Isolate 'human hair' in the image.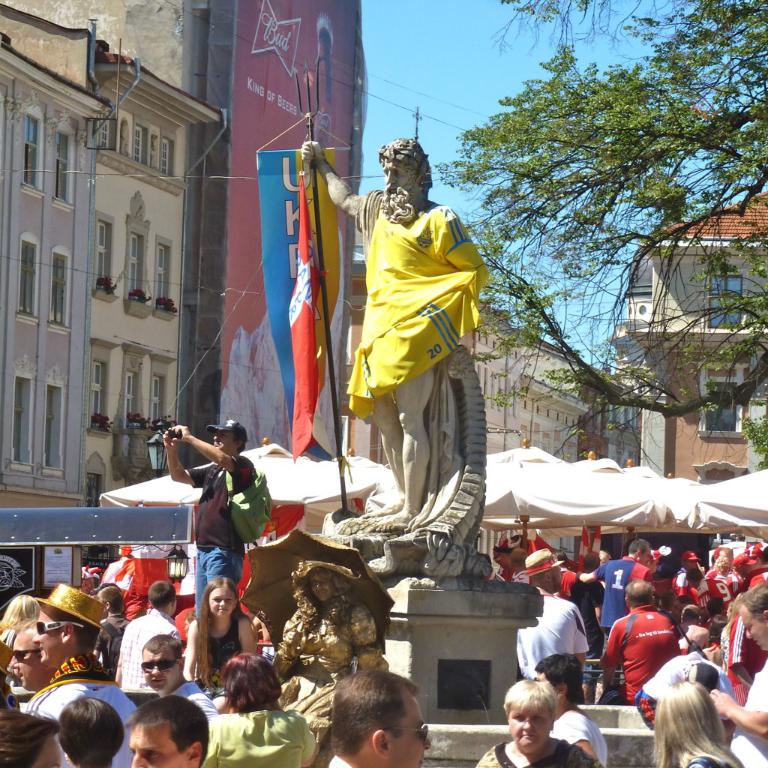
Isolated region: 94, 584, 123, 613.
